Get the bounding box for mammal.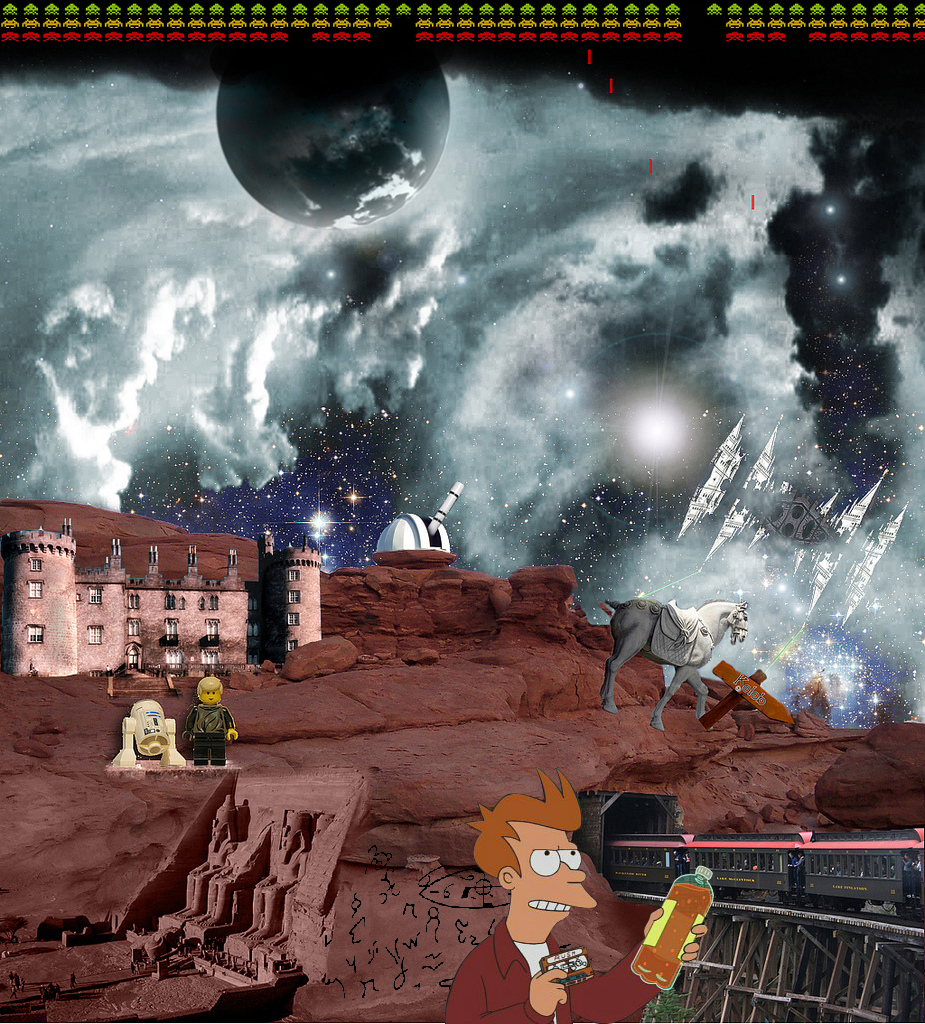
598 595 749 728.
